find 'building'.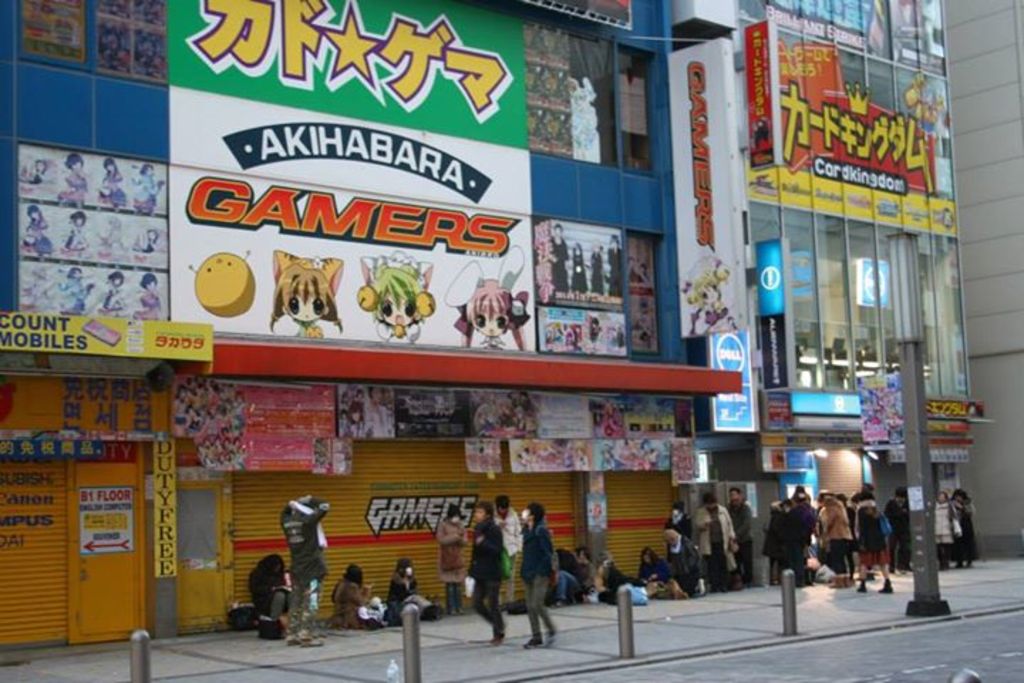
0/0/1023/652.
